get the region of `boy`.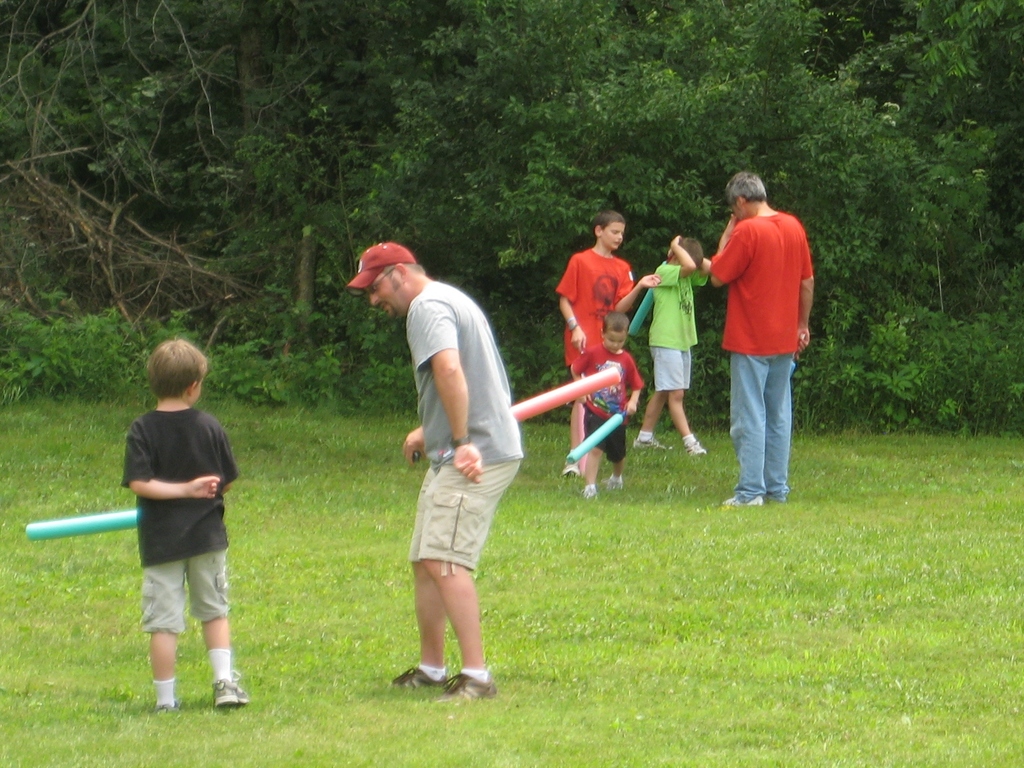
bbox=[644, 234, 712, 455].
